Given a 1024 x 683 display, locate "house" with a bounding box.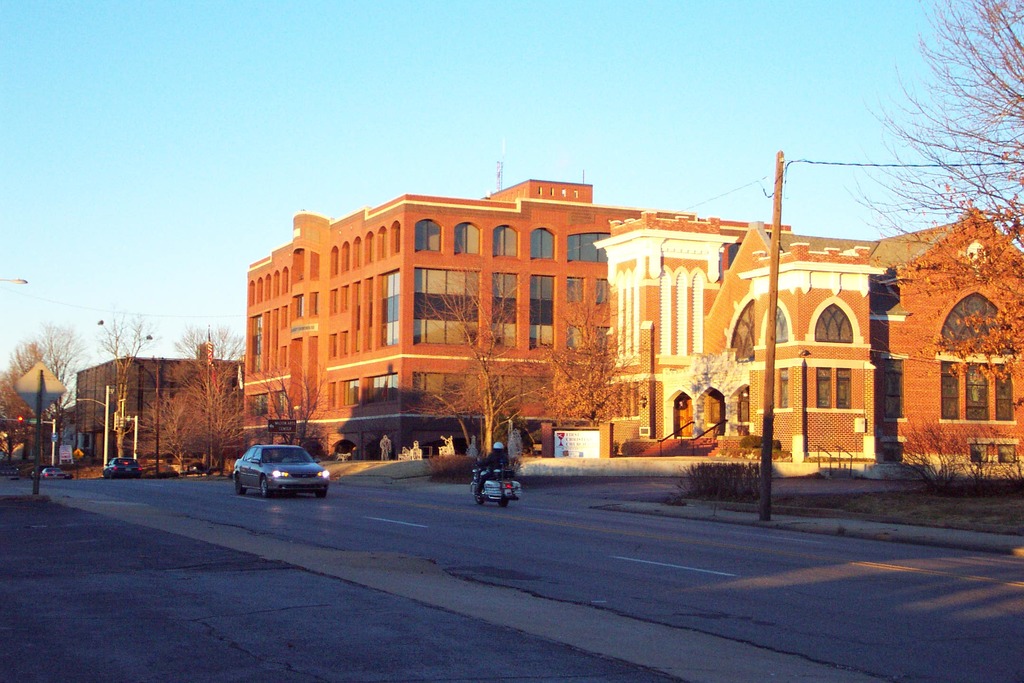
Located: x1=69, y1=342, x2=249, y2=473.
